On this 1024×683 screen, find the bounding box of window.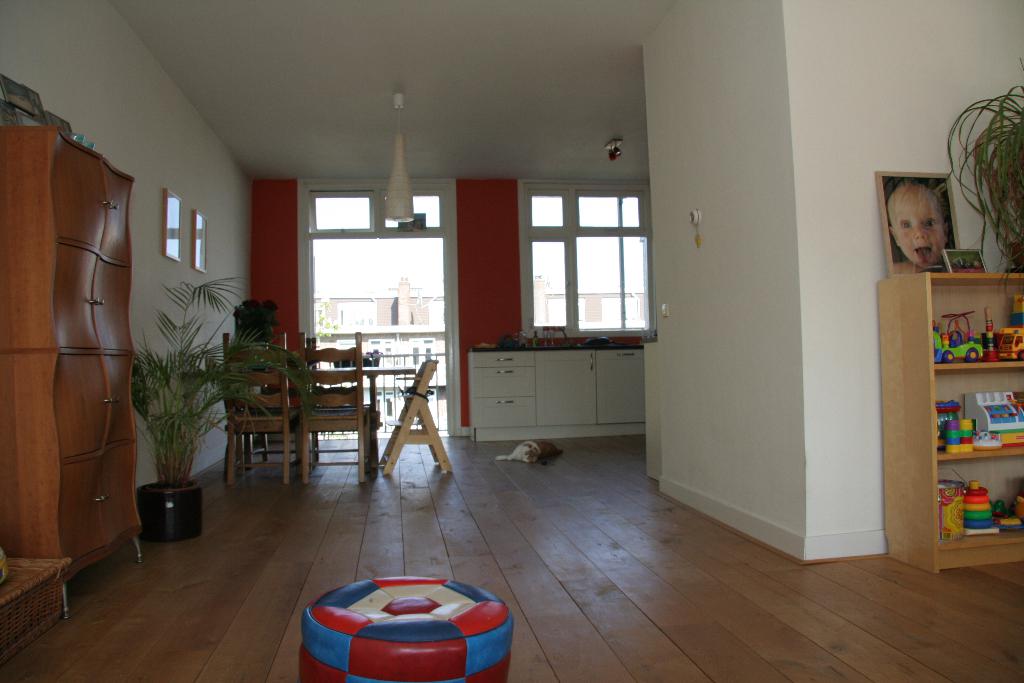
Bounding box: 529:191:644:341.
